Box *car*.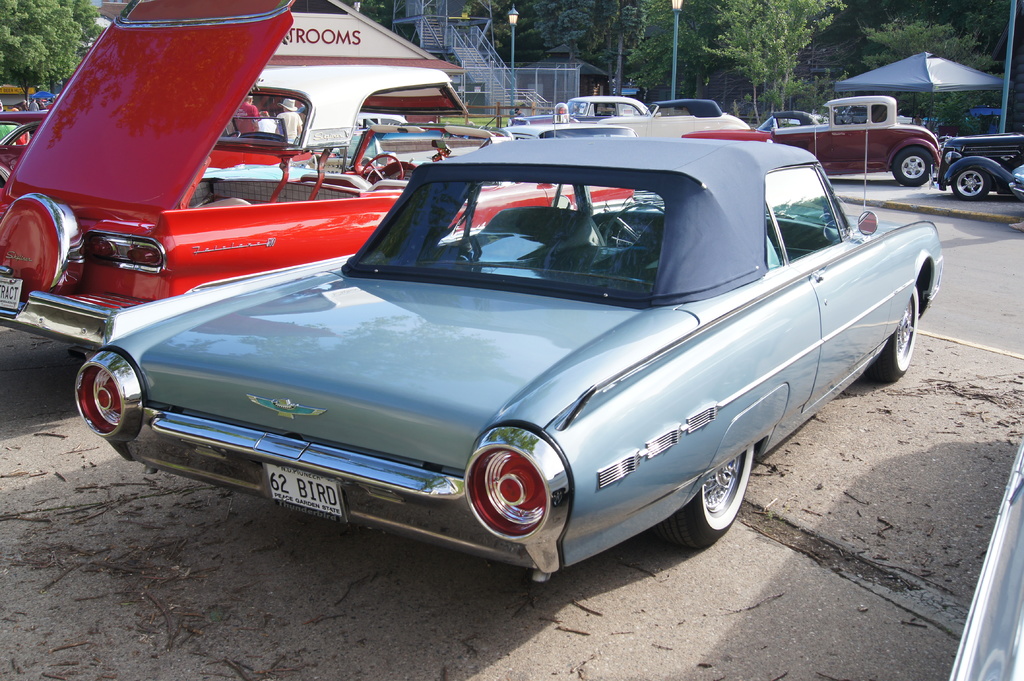
crop(595, 99, 744, 132).
